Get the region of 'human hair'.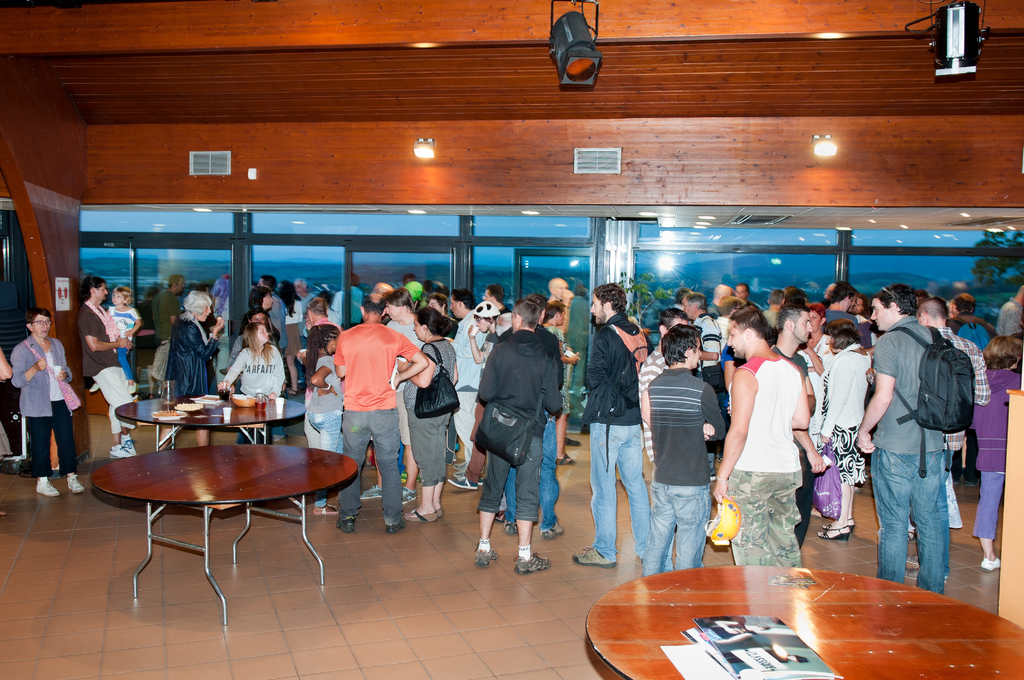
pyautogui.locateOnScreen(544, 300, 568, 325).
